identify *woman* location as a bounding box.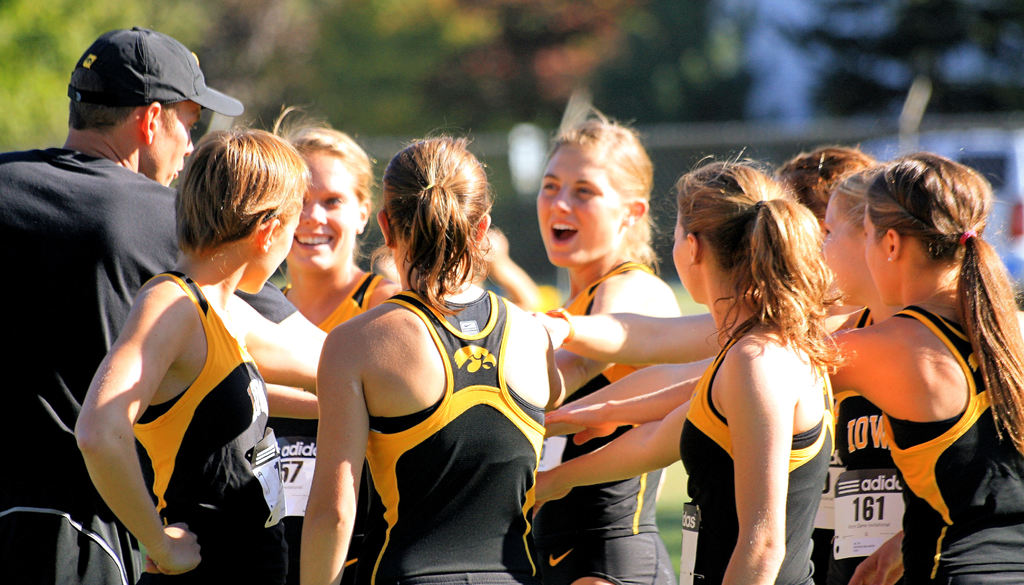
(left=543, top=150, right=1021, bottom=584).
